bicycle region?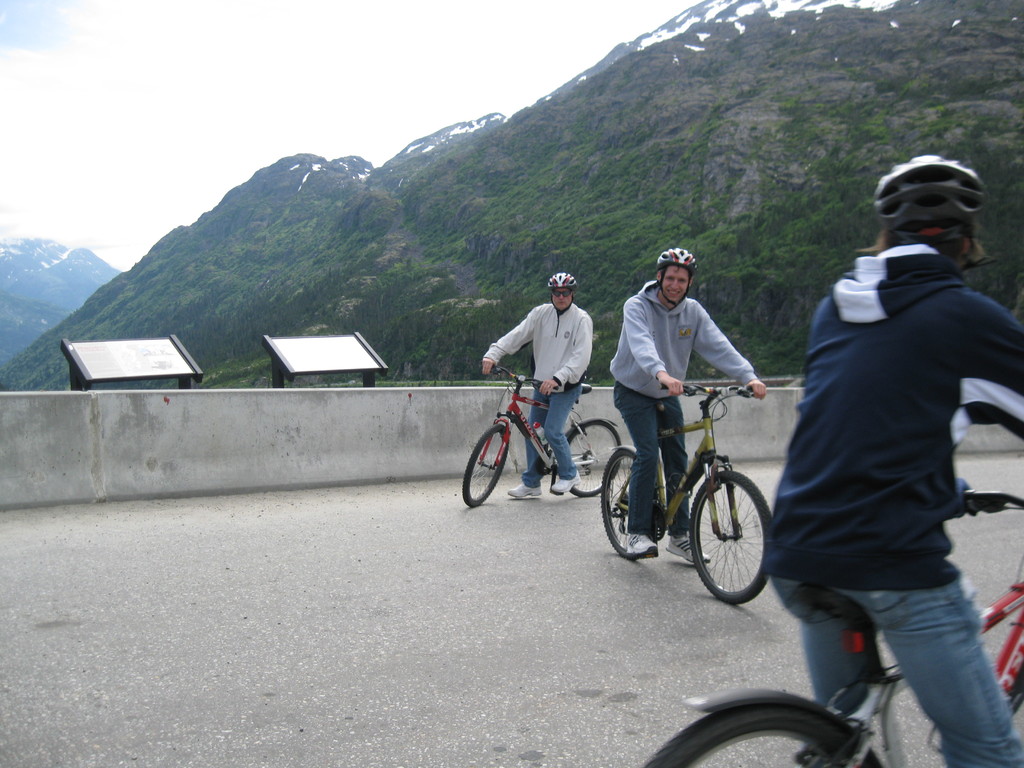
box=[461, 365, 625, 508]
